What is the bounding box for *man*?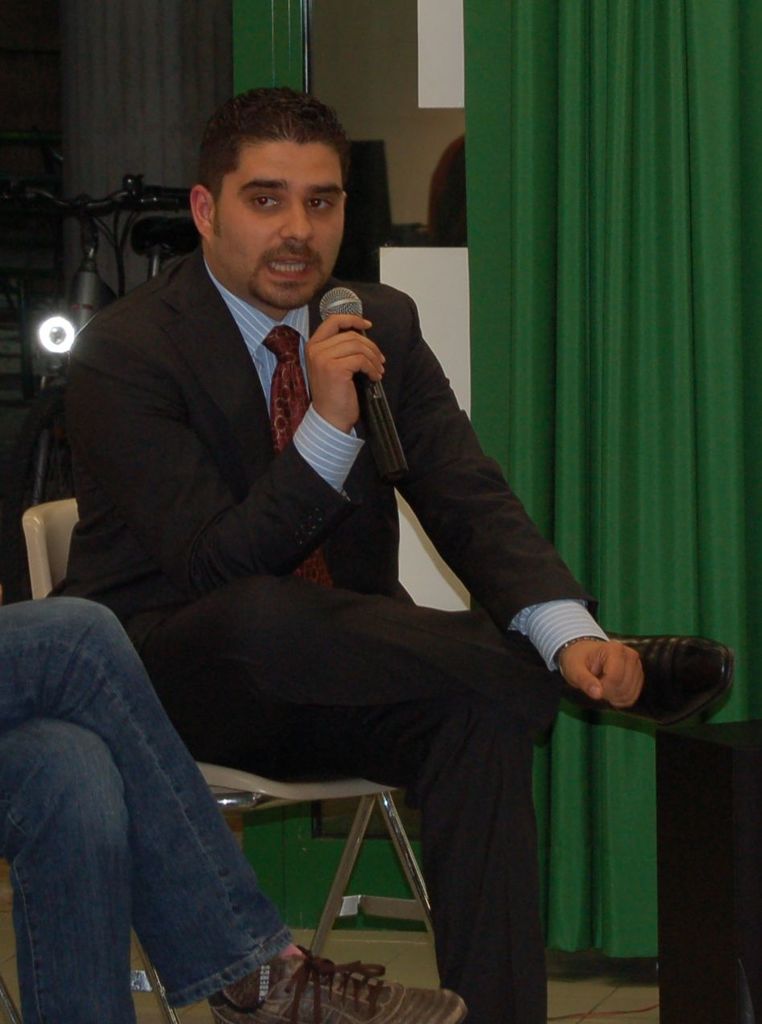
6/575/472/1023.
